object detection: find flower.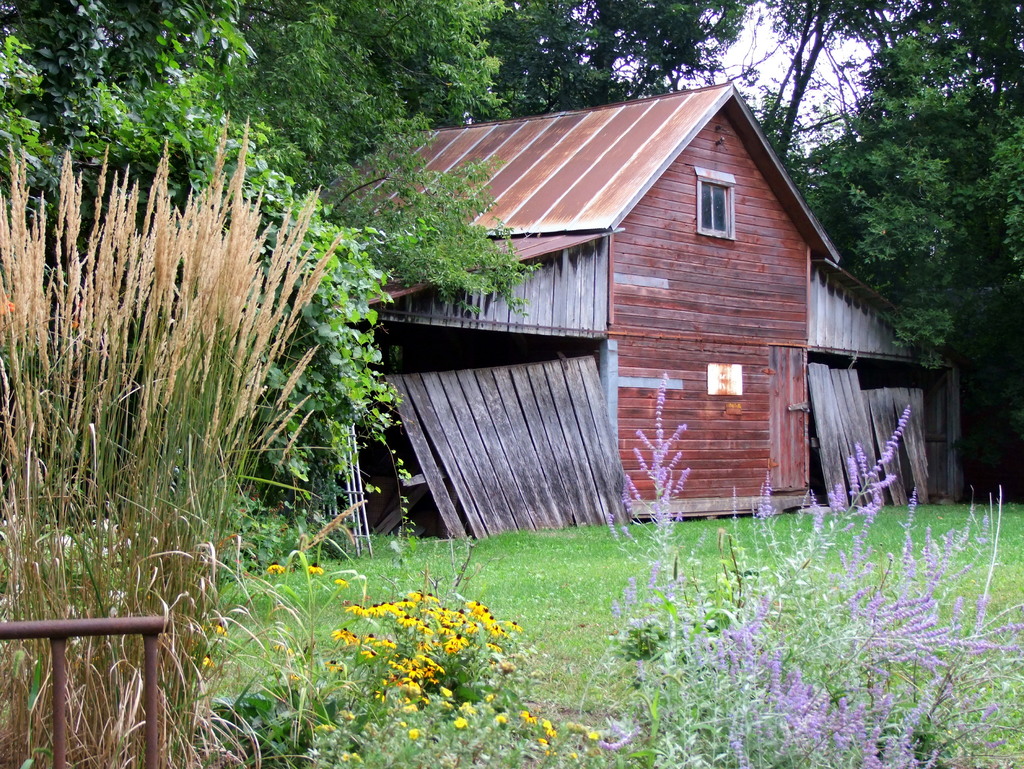
x1=268 y1=562 x2=282 y2=573.
